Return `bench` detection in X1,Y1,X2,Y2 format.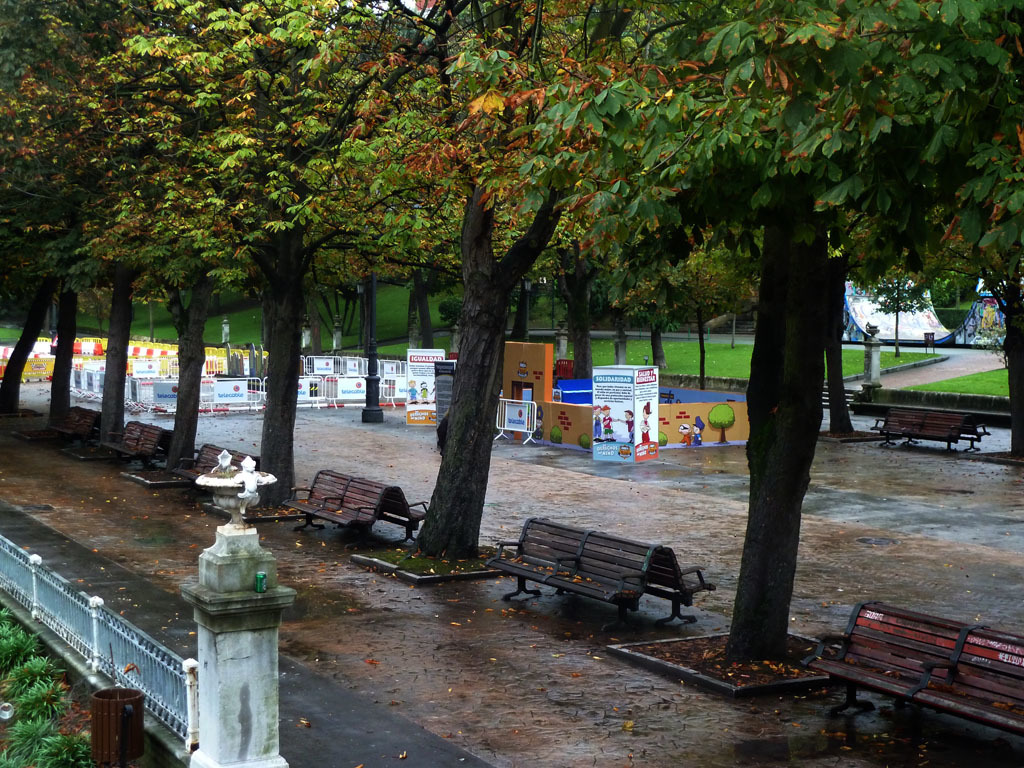
898,411,990,455.
